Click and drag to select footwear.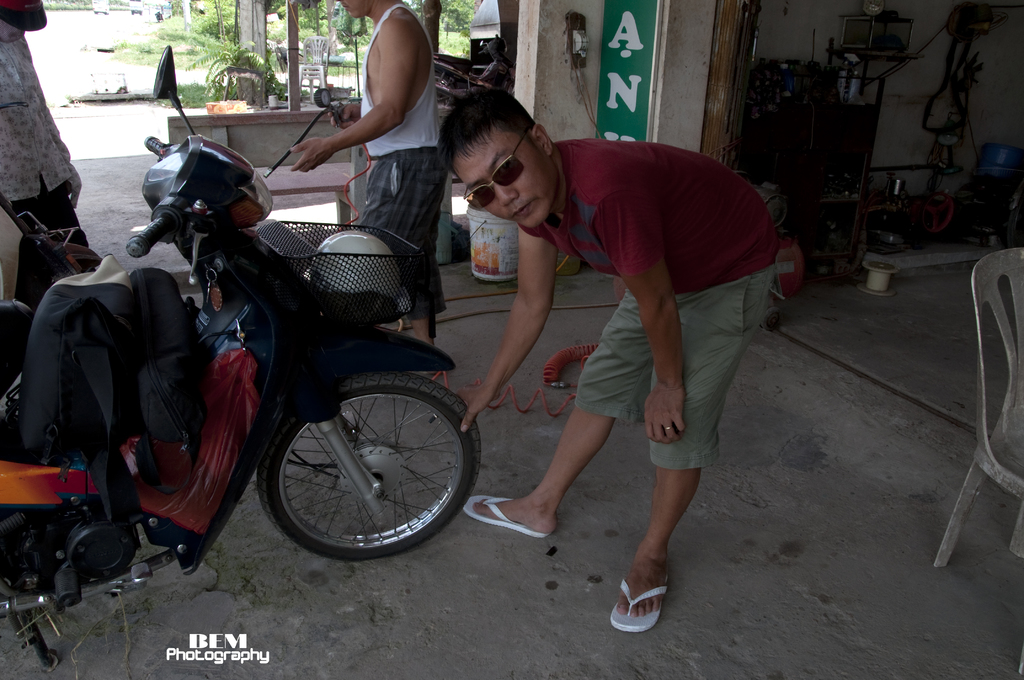
Selection: <bbox>609, 565, 671, 635</bbox>.
